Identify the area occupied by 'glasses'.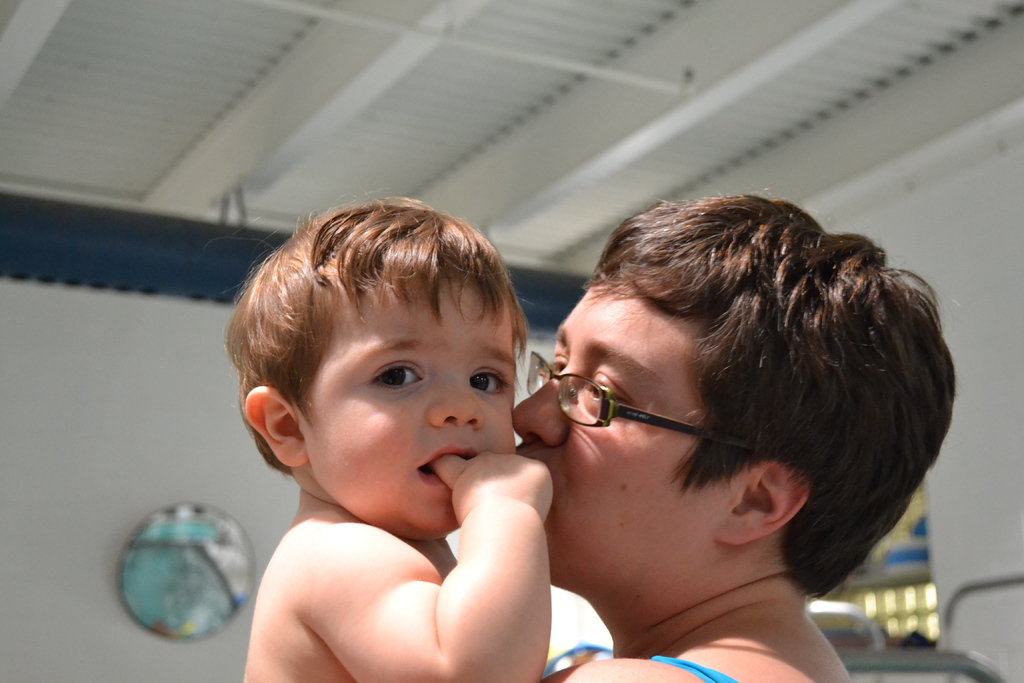
Area: left=524, top=349, right=698, bottom=433.
